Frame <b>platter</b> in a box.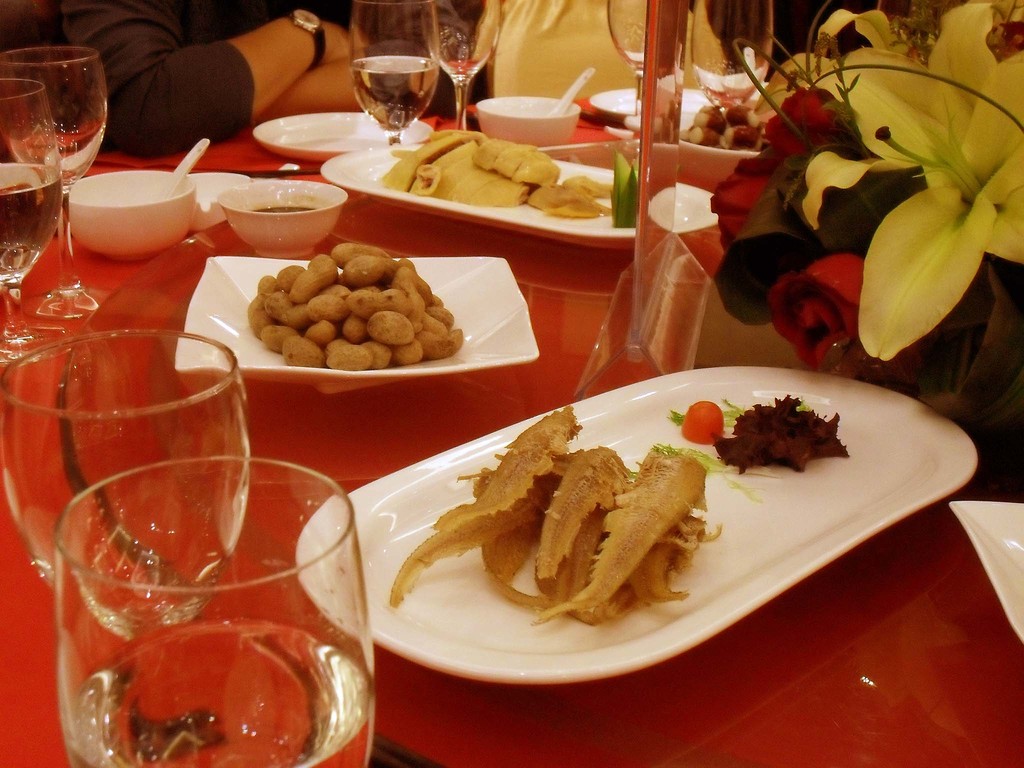
{"left": 948, "top": 500, "right": 1022, "bottom": 646}.
